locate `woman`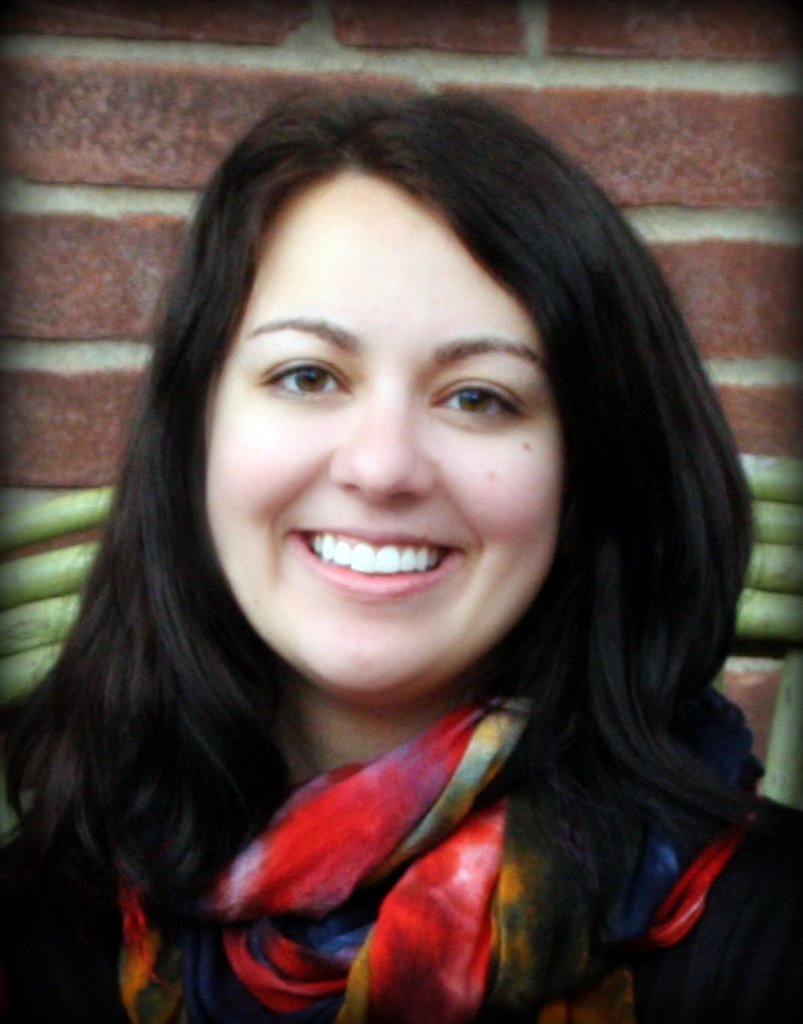
13,100,801,1017
